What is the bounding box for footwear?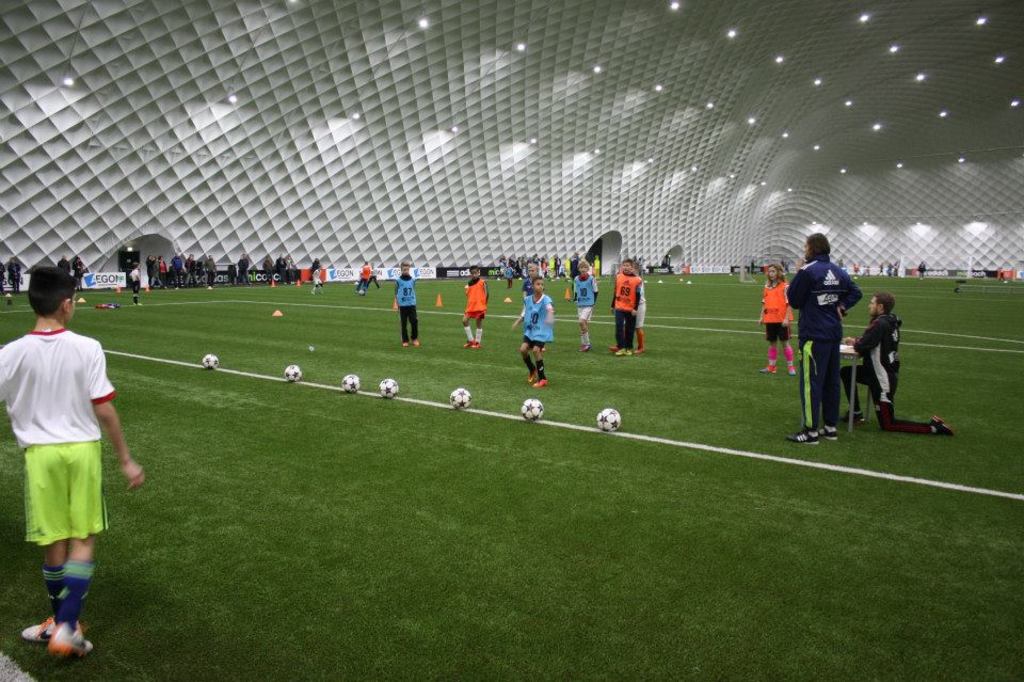
[756, 365, 779, 376].
